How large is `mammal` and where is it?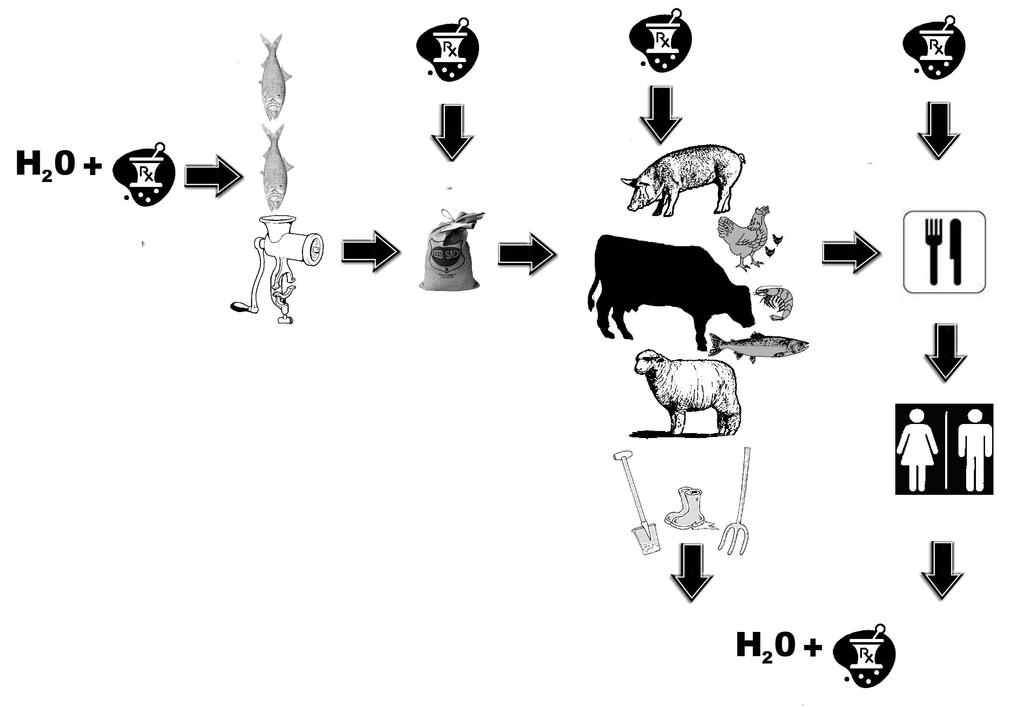
Bounding box: l=632, t=346, r=740, b=436.
